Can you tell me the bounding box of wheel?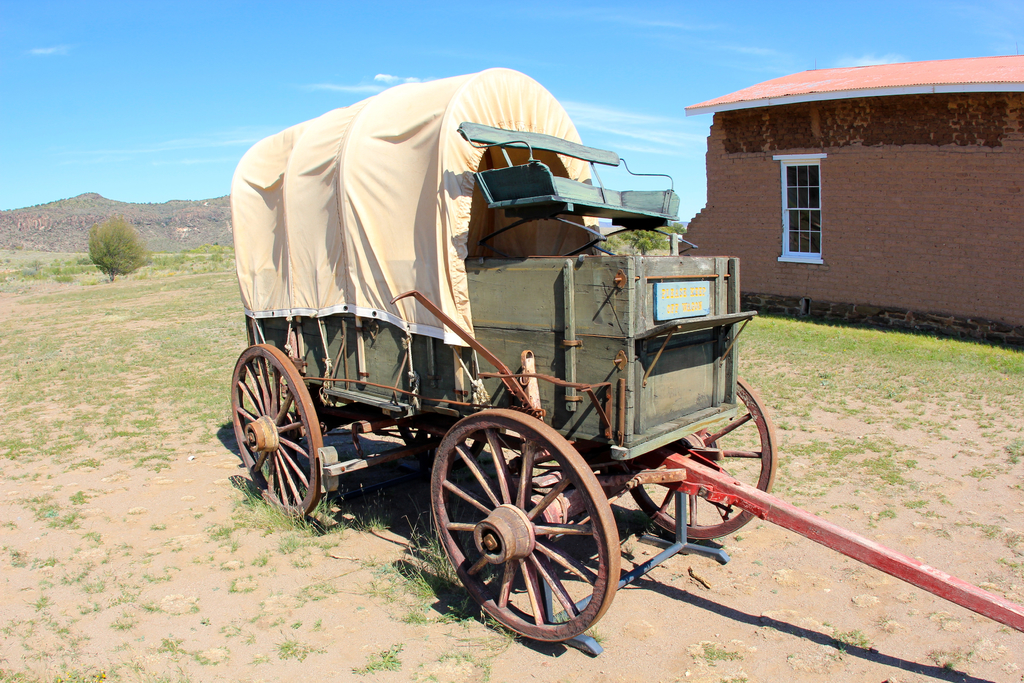
[left=430, top=409, right=616, bottom=646].
